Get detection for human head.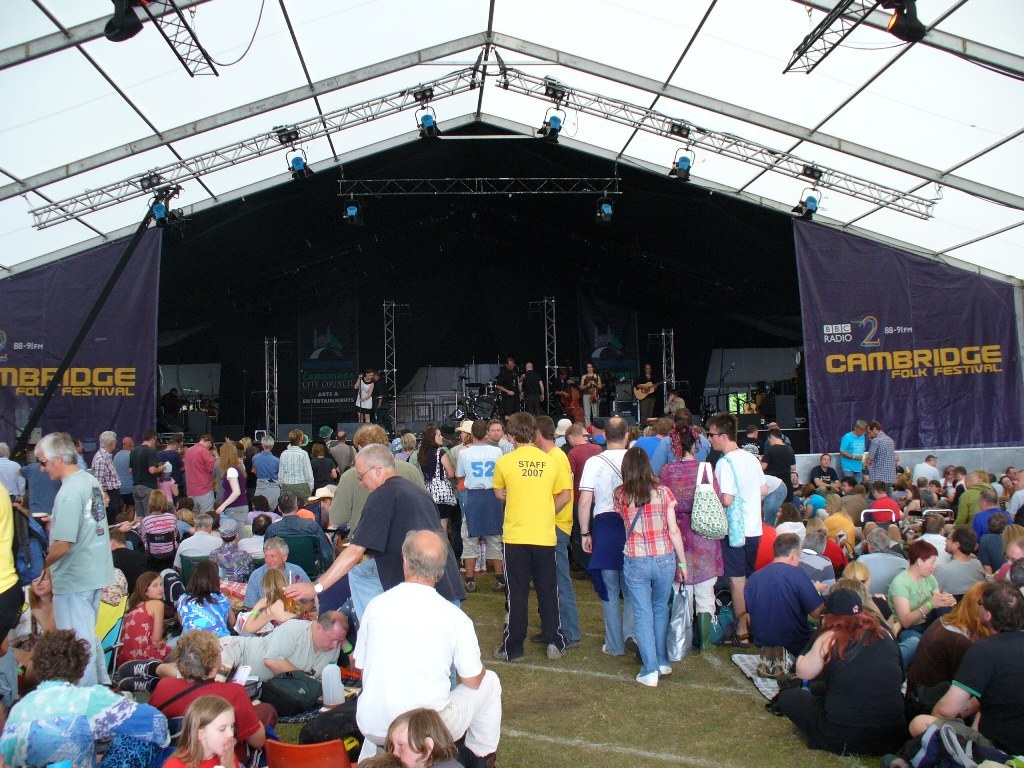
Detection: x1=805 y1=484 x2=815 y2=497.
